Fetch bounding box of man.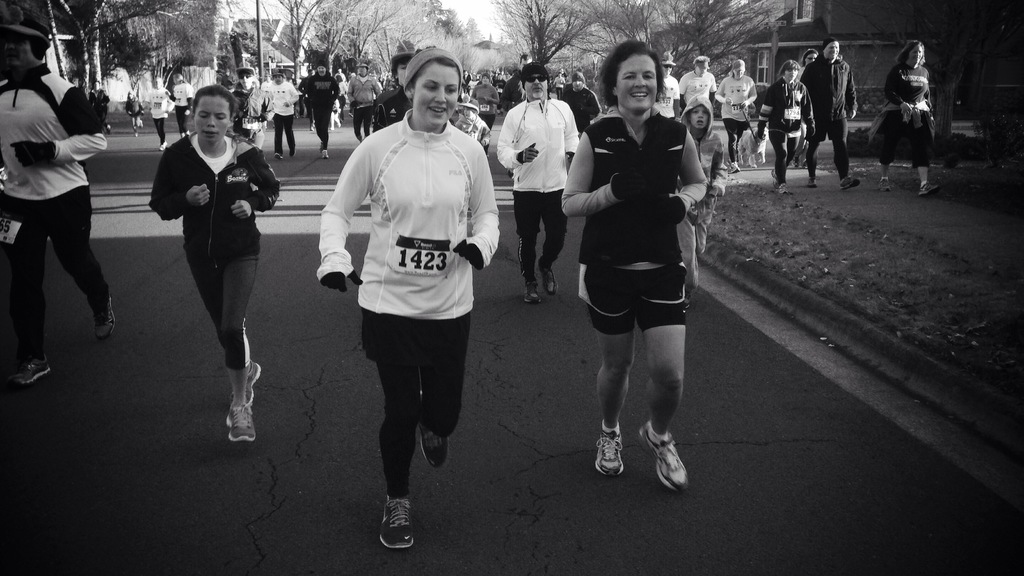
Bbox: 554 72 568 99.
